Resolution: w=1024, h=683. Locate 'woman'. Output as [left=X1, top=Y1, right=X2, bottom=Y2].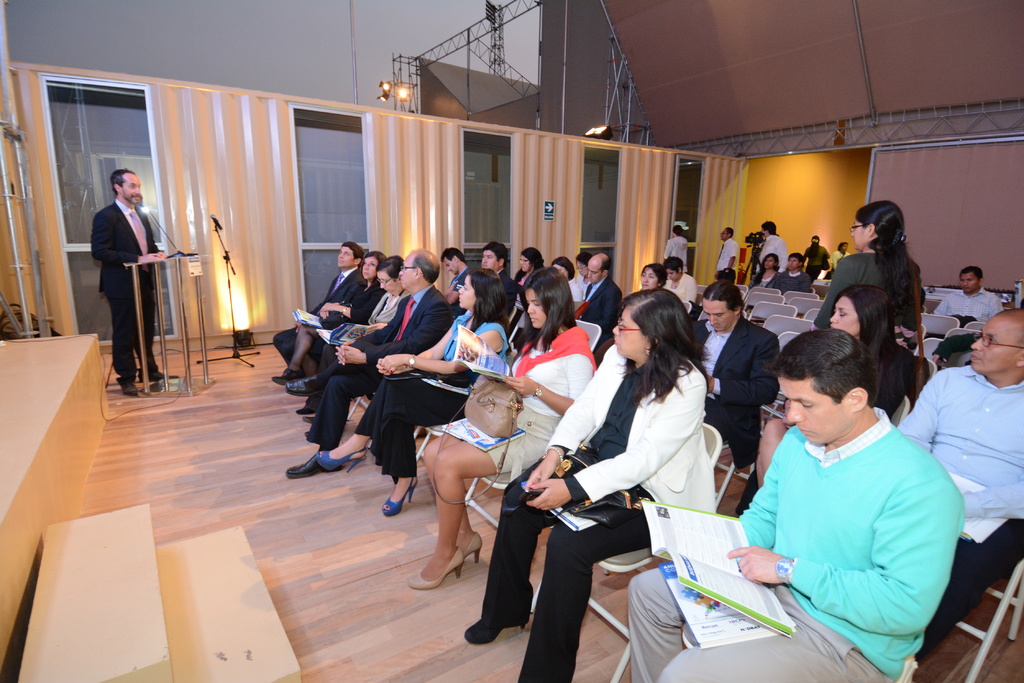
[left=755, top=285, right=915, bottom=493].
